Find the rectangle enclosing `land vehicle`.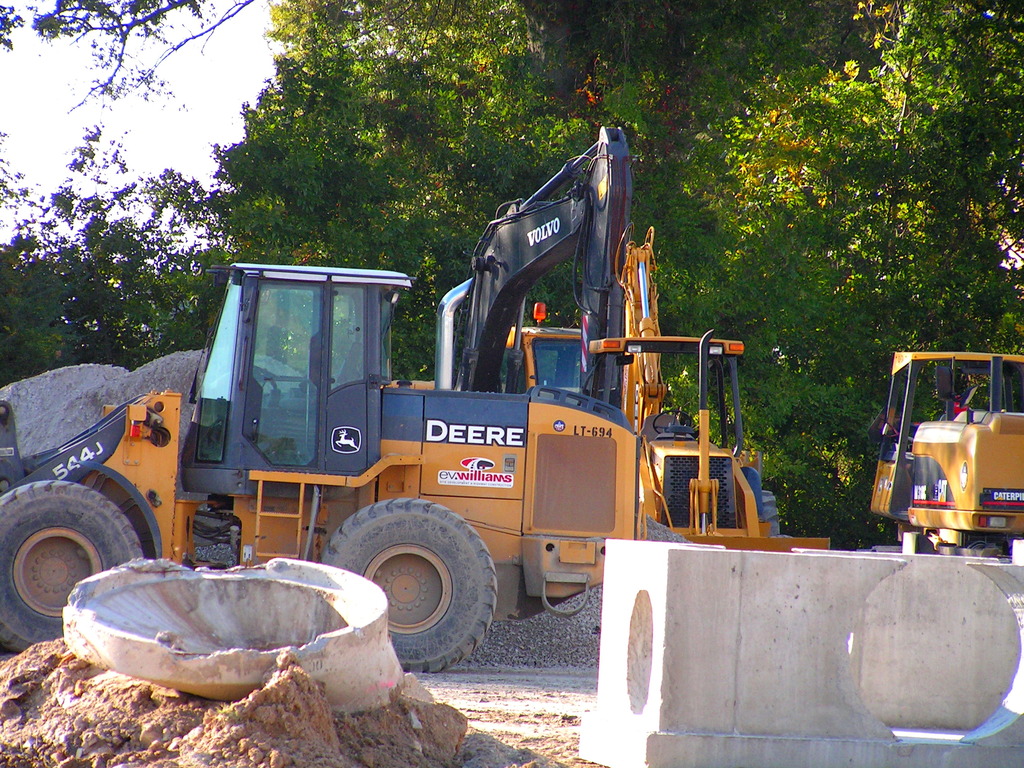
x1=868 y1=351 x2=1023 y2=556.
